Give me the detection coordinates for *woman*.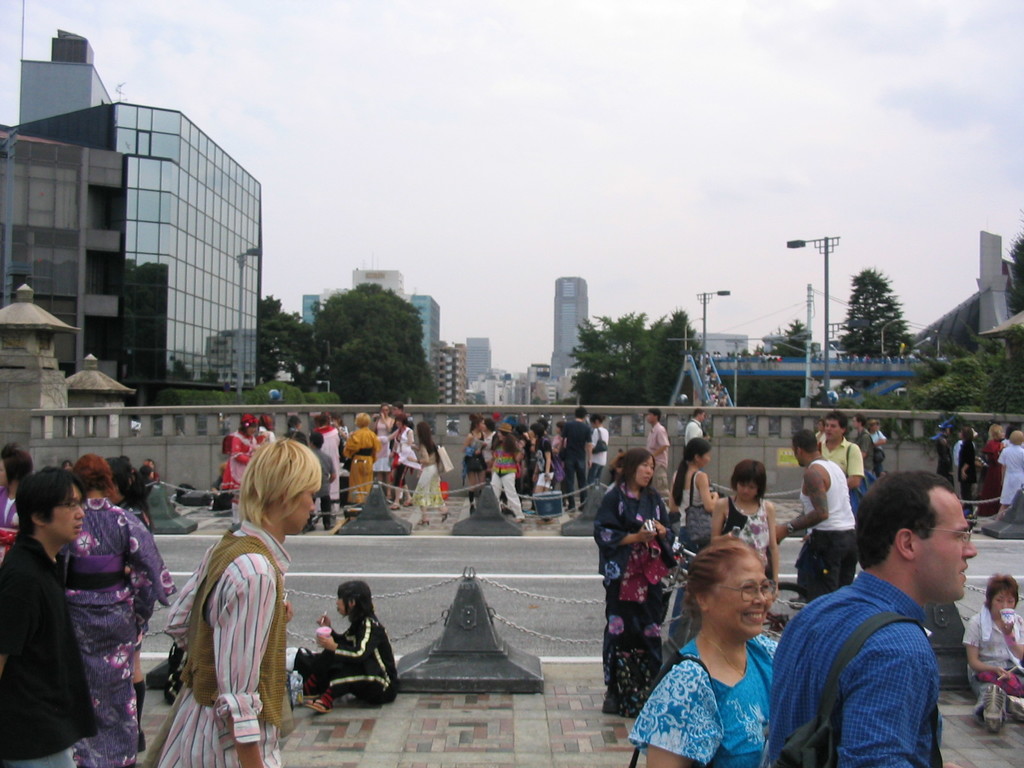
BBox(257, 413, 276, 447).
